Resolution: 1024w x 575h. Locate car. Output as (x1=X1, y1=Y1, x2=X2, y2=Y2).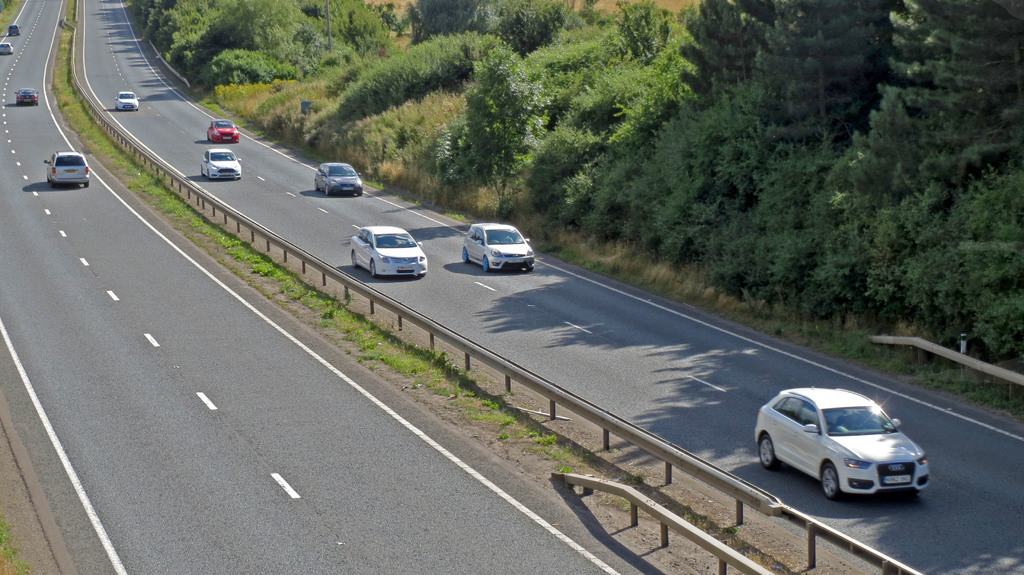
(x1=315, y1=164, x2=364, y2=198).
